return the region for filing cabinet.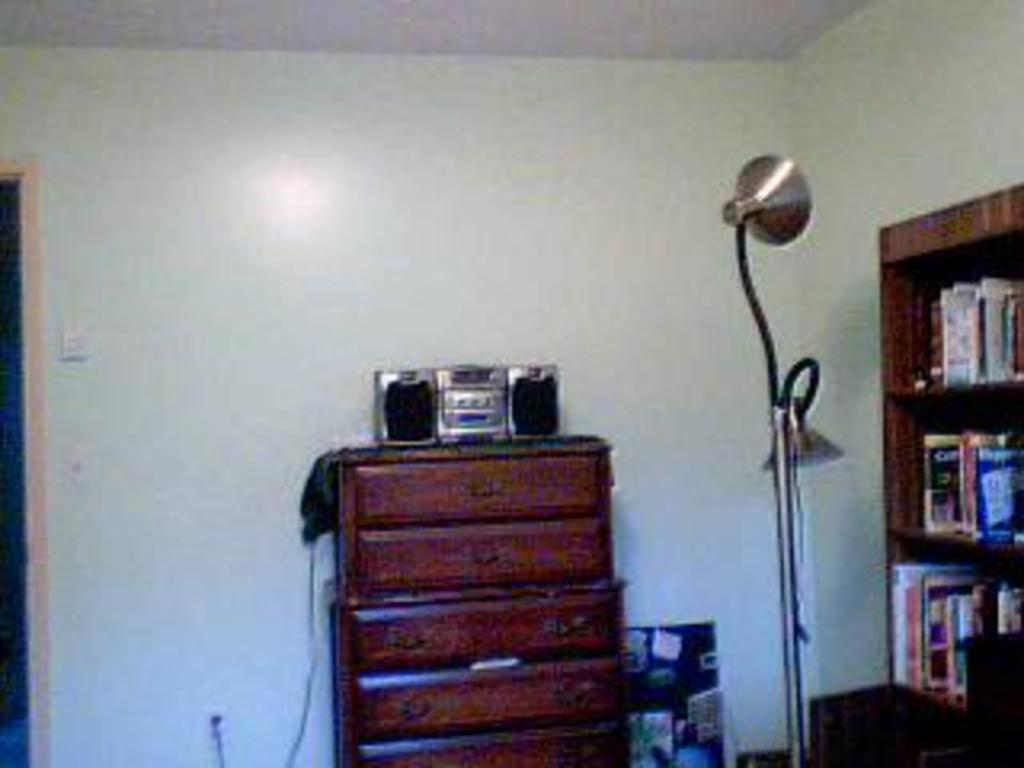
bbox(342, 435, 618, 765).
